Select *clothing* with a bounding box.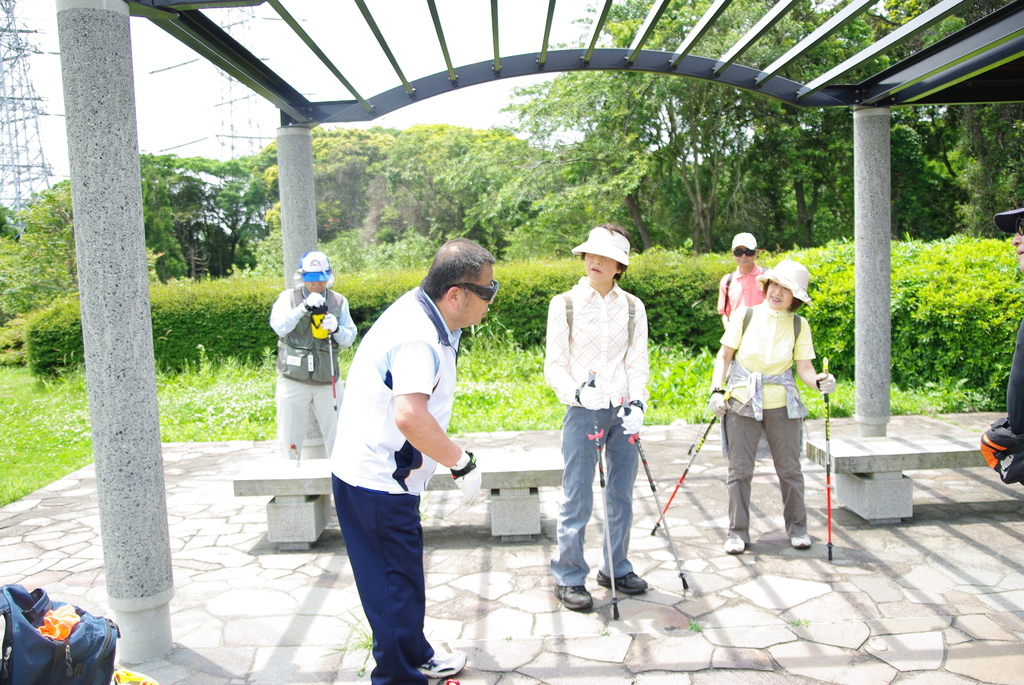
rect(719, 297, 814, 534).
